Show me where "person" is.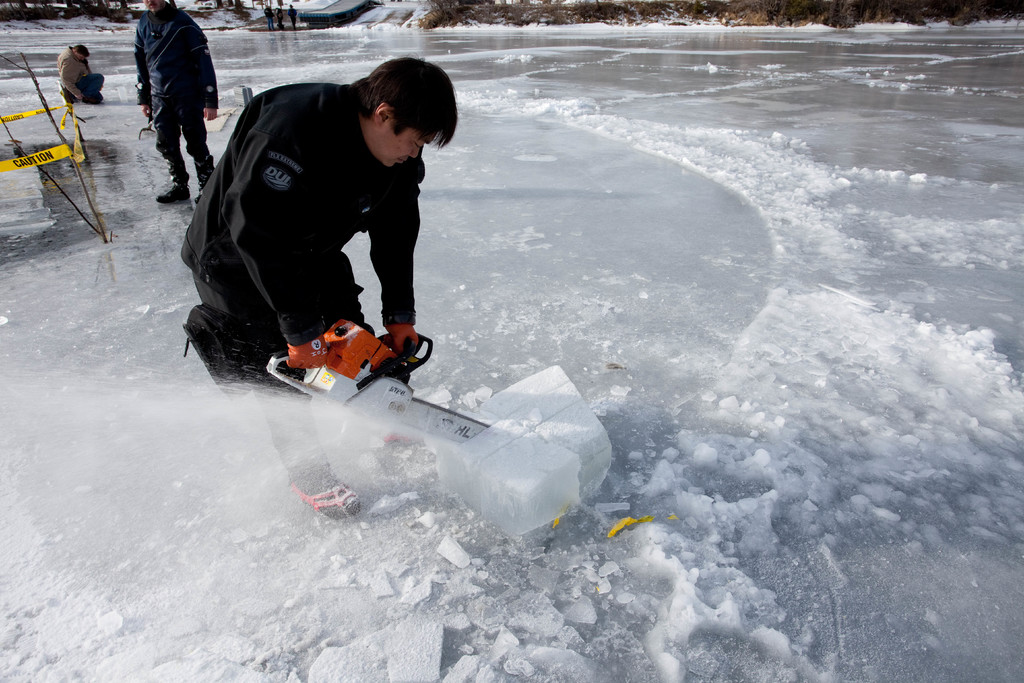
"person" is at 120,0,209,204.
